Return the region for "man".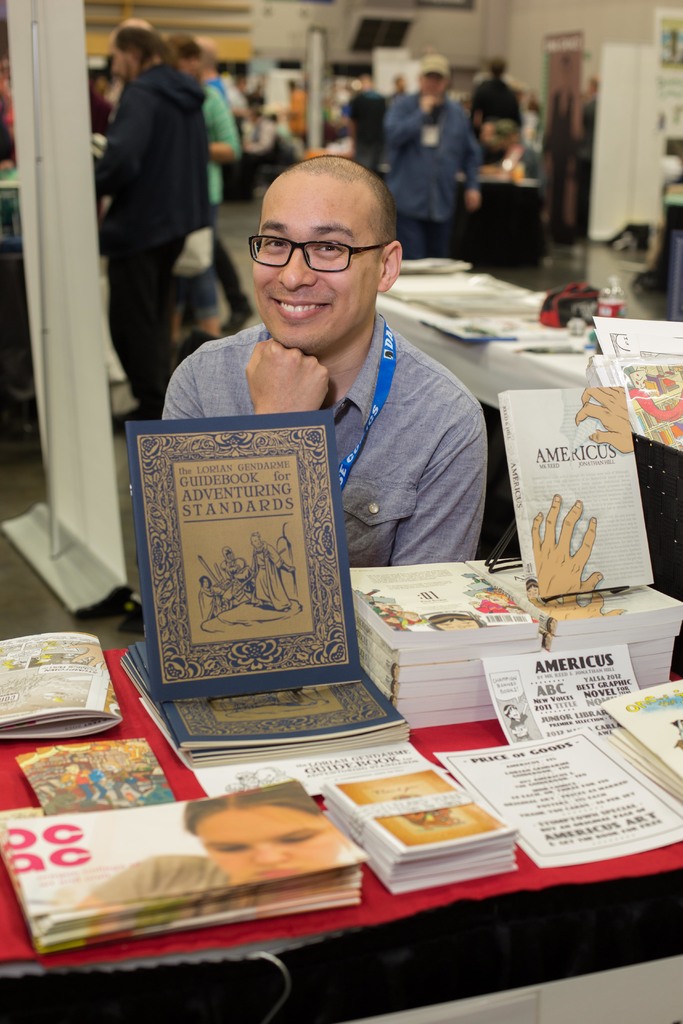
left=140, top=147, right=520, bottom=639.
